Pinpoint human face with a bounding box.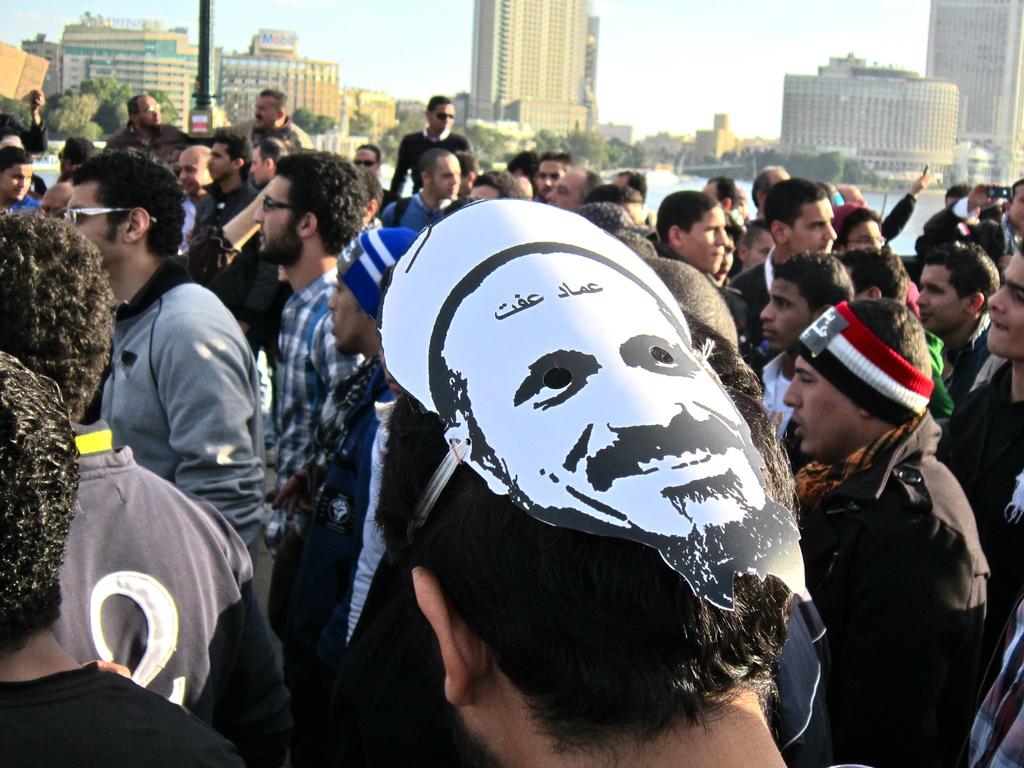
[left=848, top=216, right=883, bottom=256].
